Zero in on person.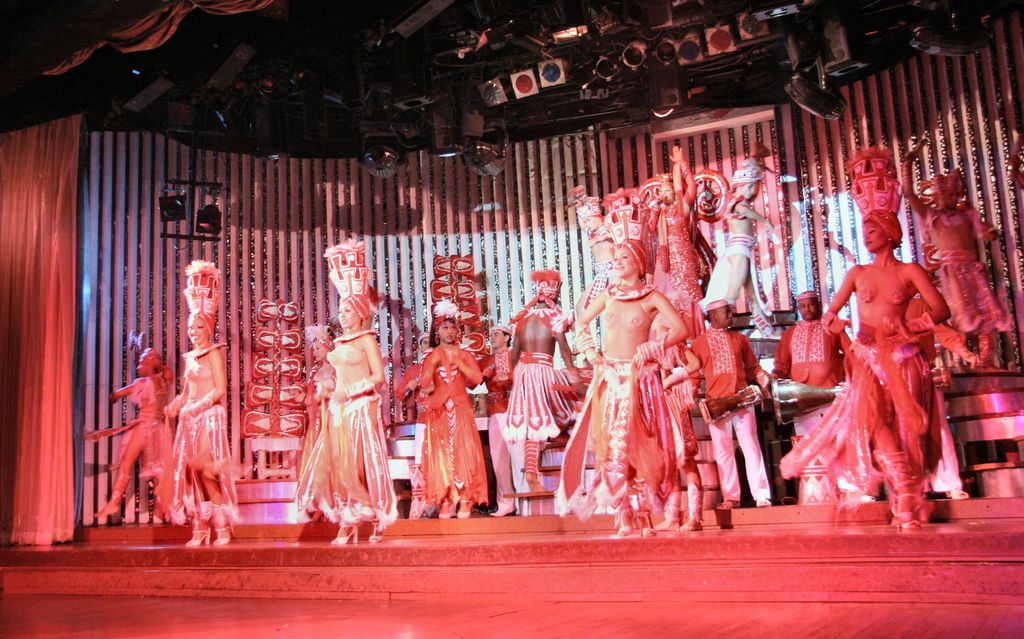
Zeroed in: bbox(478, 321, 520, 517).
